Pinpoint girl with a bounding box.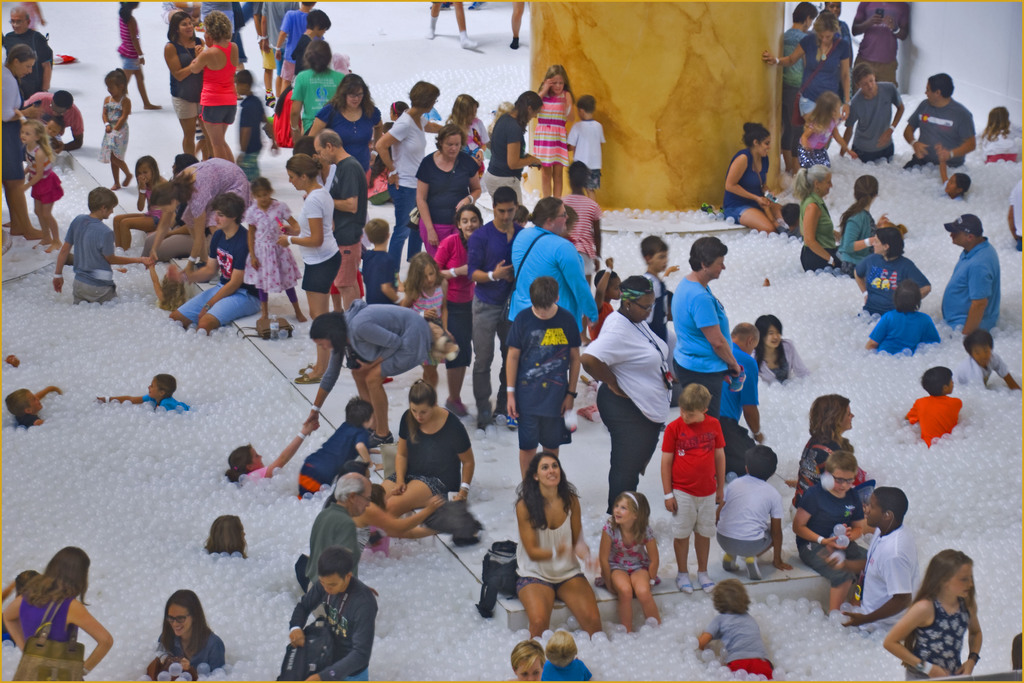
{"left": 884, "top": 548, "right": 989, "bottom": 682}.
